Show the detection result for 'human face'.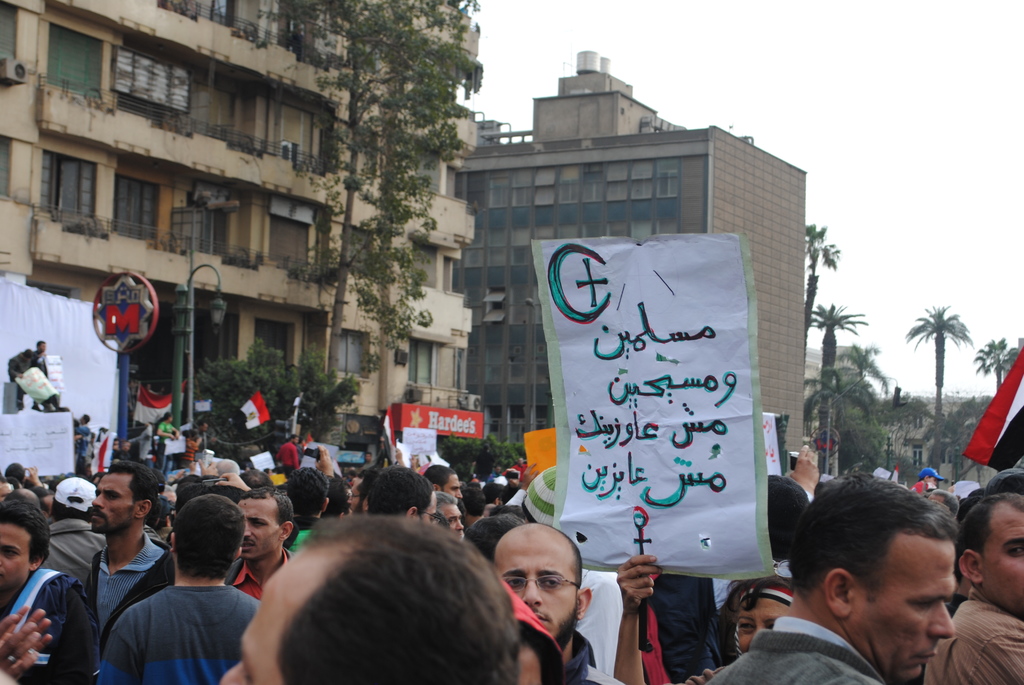
x1=364, y1=452, x2=372, y2=464.
